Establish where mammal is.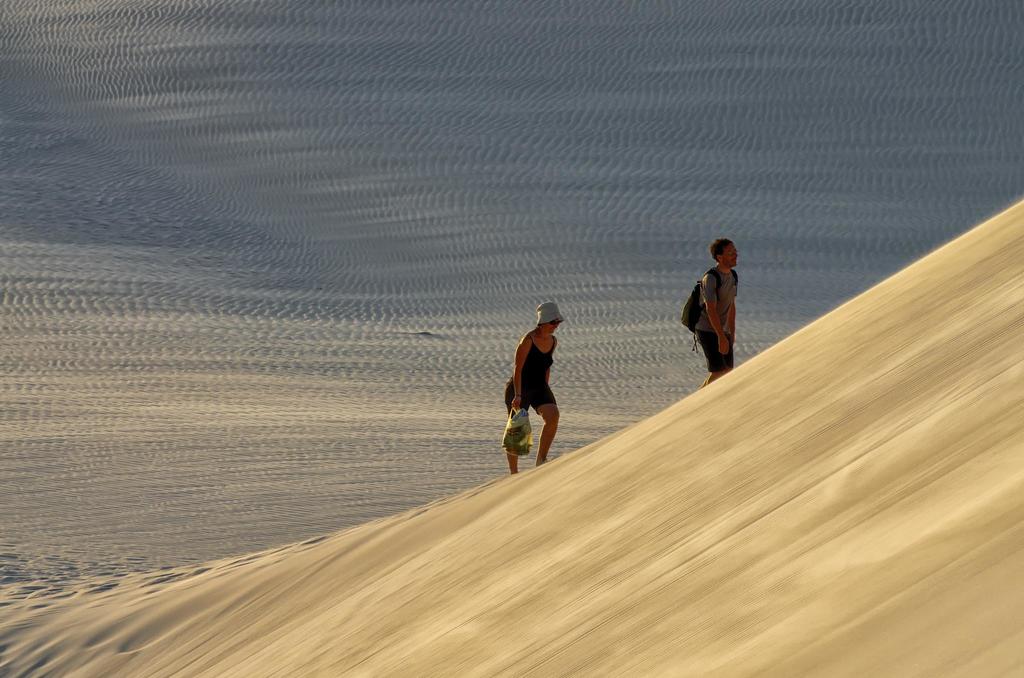
Established at 689:238:741:386.
